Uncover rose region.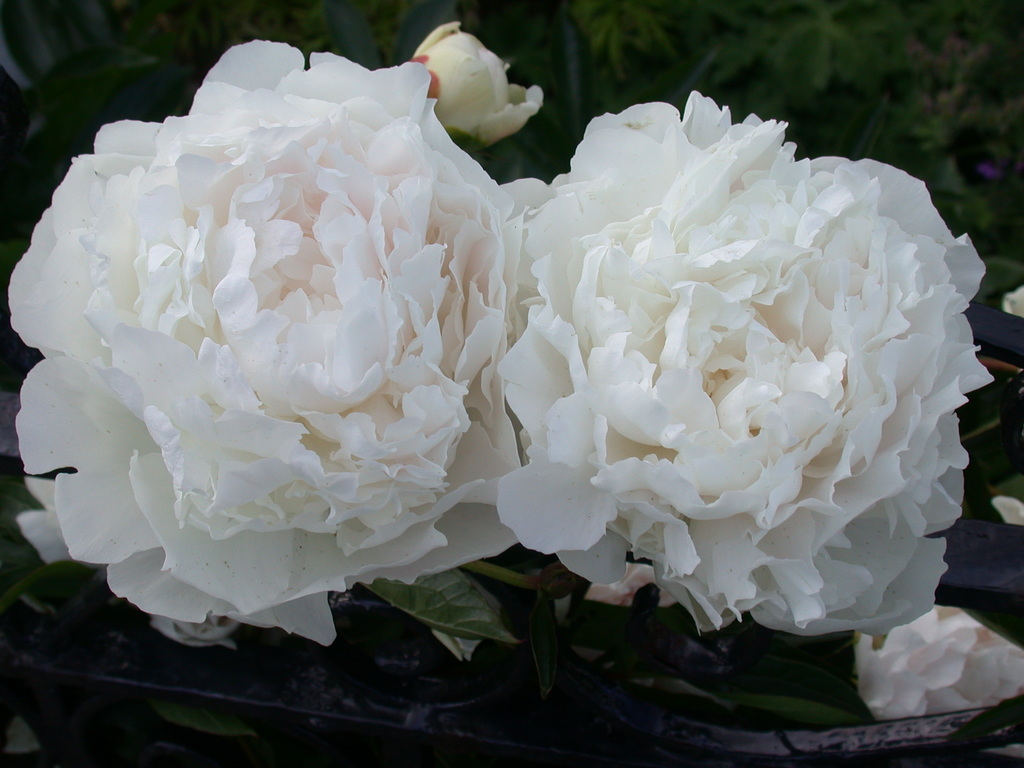
Uncovered: (x1=498, y1=88, x2=991, y2=639).
